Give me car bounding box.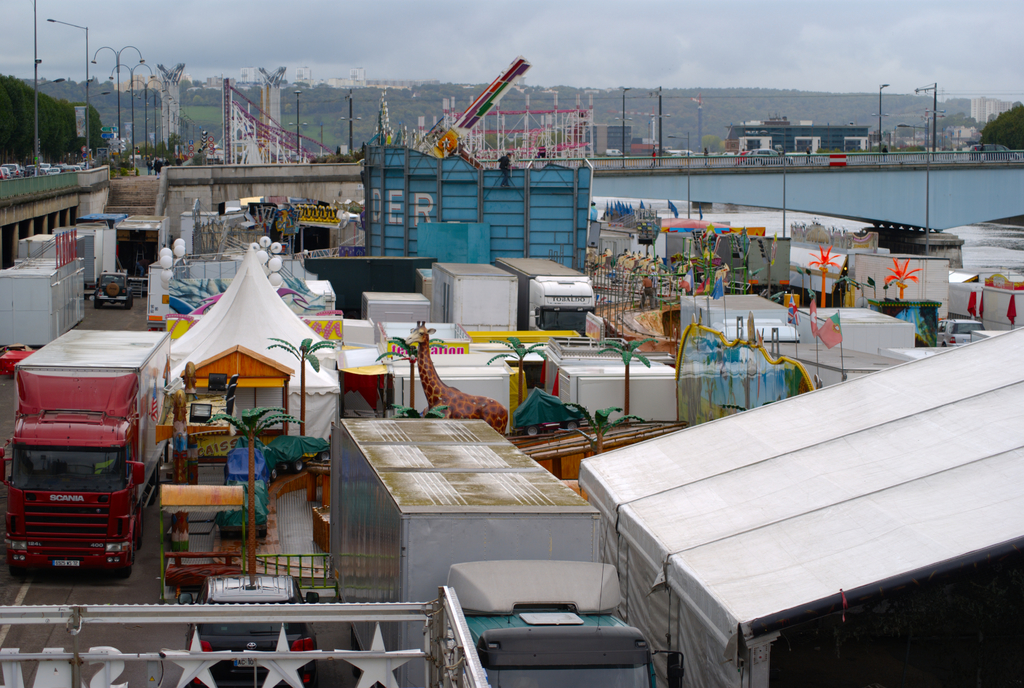
x1=744, y1=149, x2=779, y2=164.
